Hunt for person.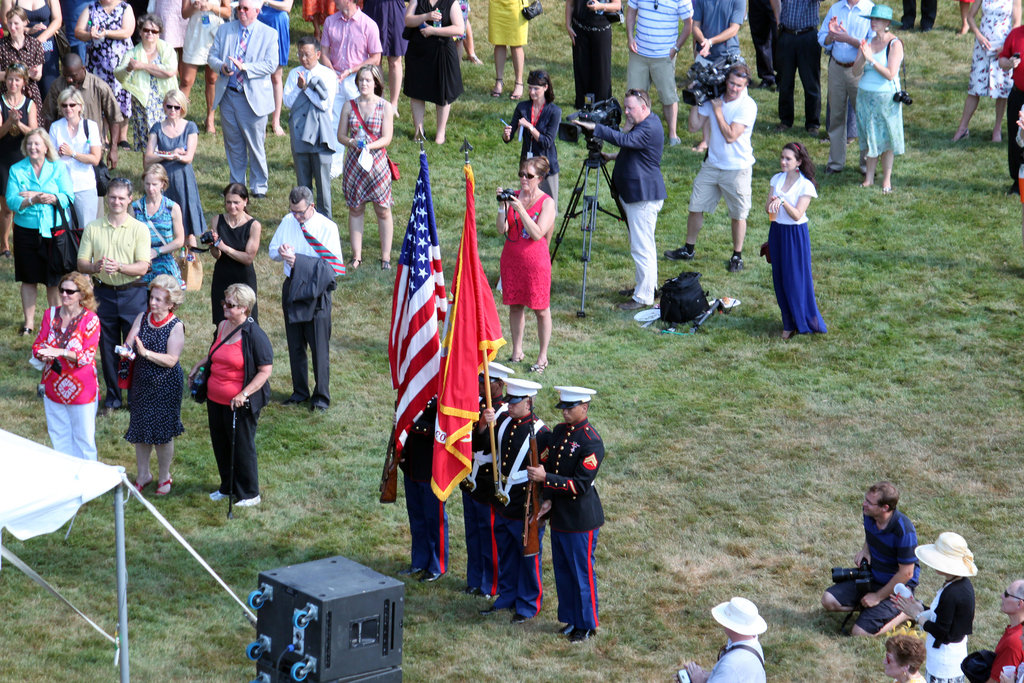
Hunted down at [x1=456, y1=361, x2=506, y2=597].
